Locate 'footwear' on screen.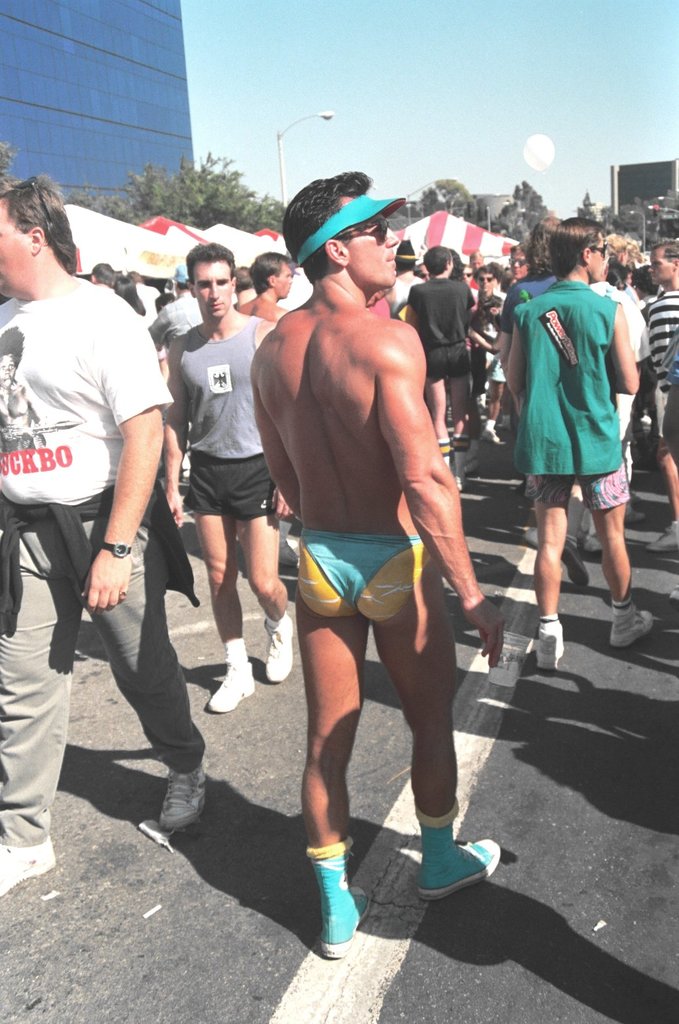
On screen at detection(158, 760, 206, 832).
